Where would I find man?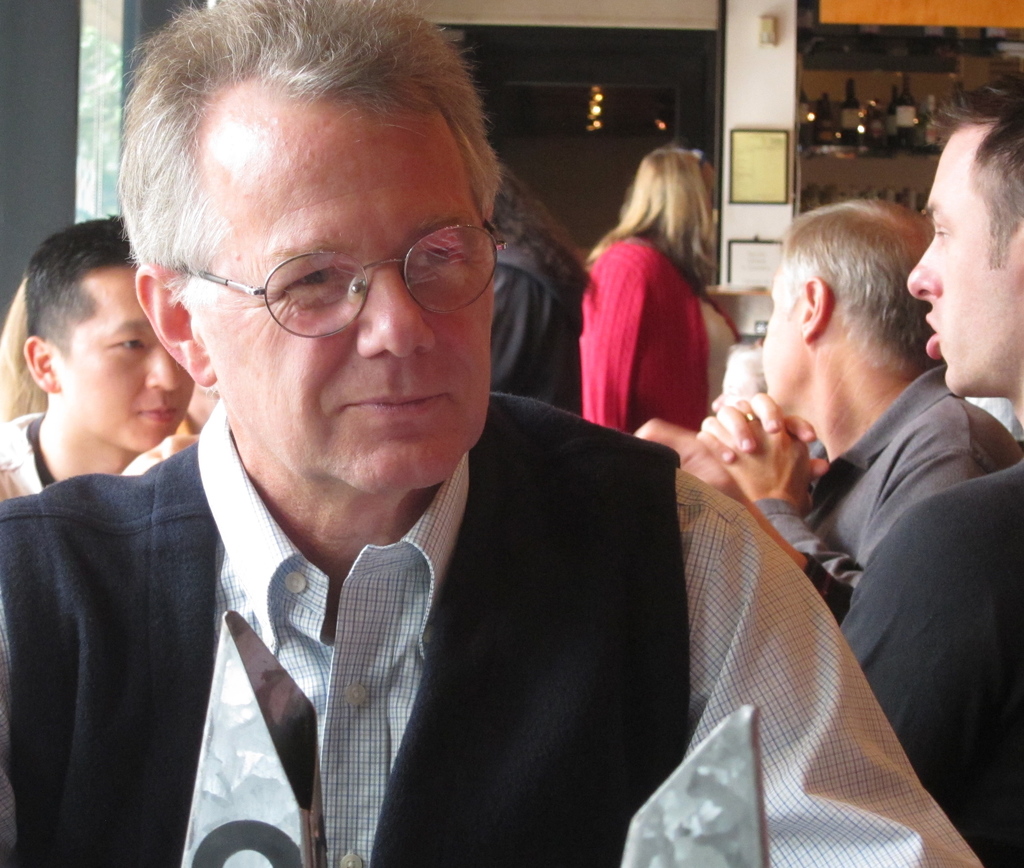
At bbox(0, 3, 992, 867).
